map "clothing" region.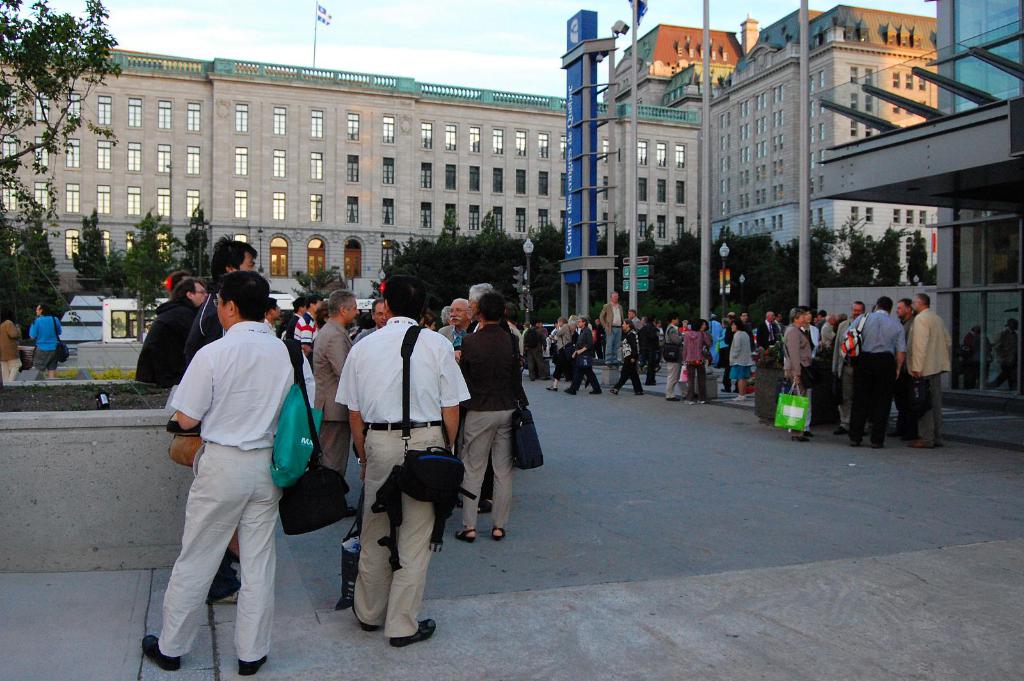
Mapped to left=459, top=327, right=514, bottom=529.
